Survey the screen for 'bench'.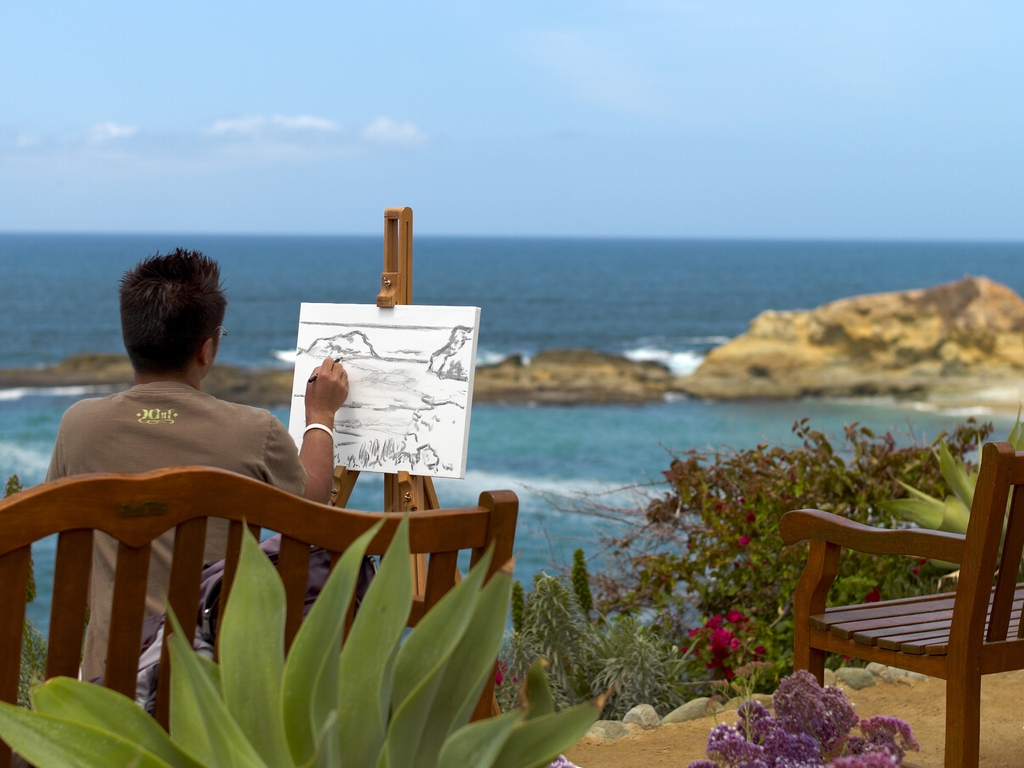
Survey found: detection(0, 464, 515, 767).
